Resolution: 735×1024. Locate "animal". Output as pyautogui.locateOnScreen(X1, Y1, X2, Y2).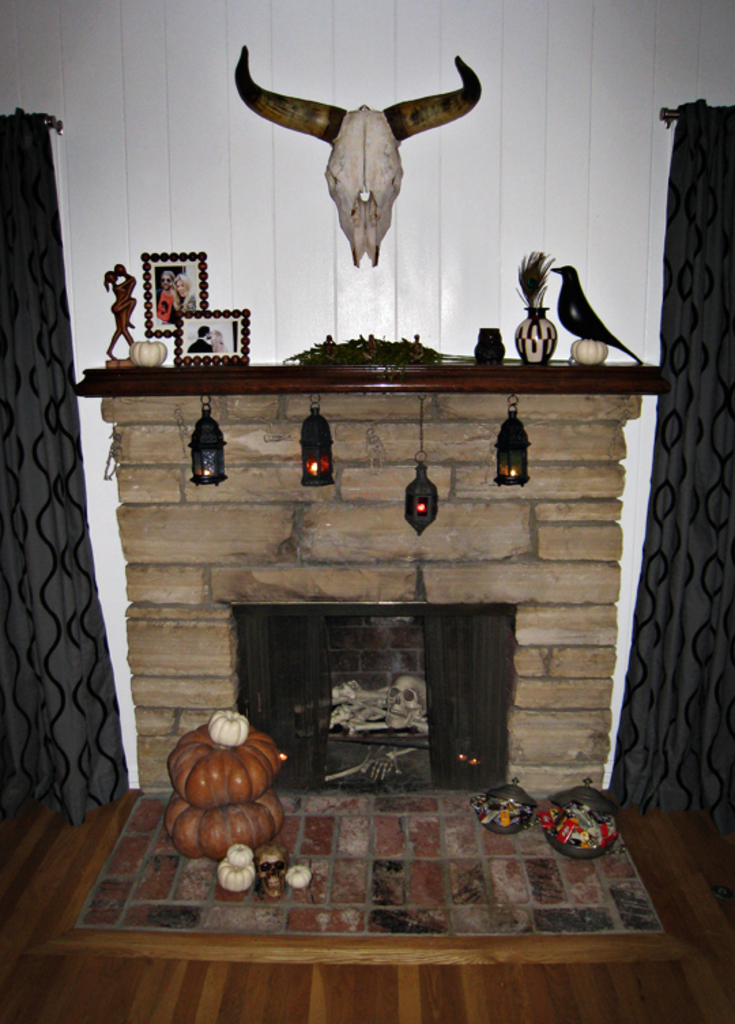
pyautogui.locateOnScreen(234, 41, 486, 267).
